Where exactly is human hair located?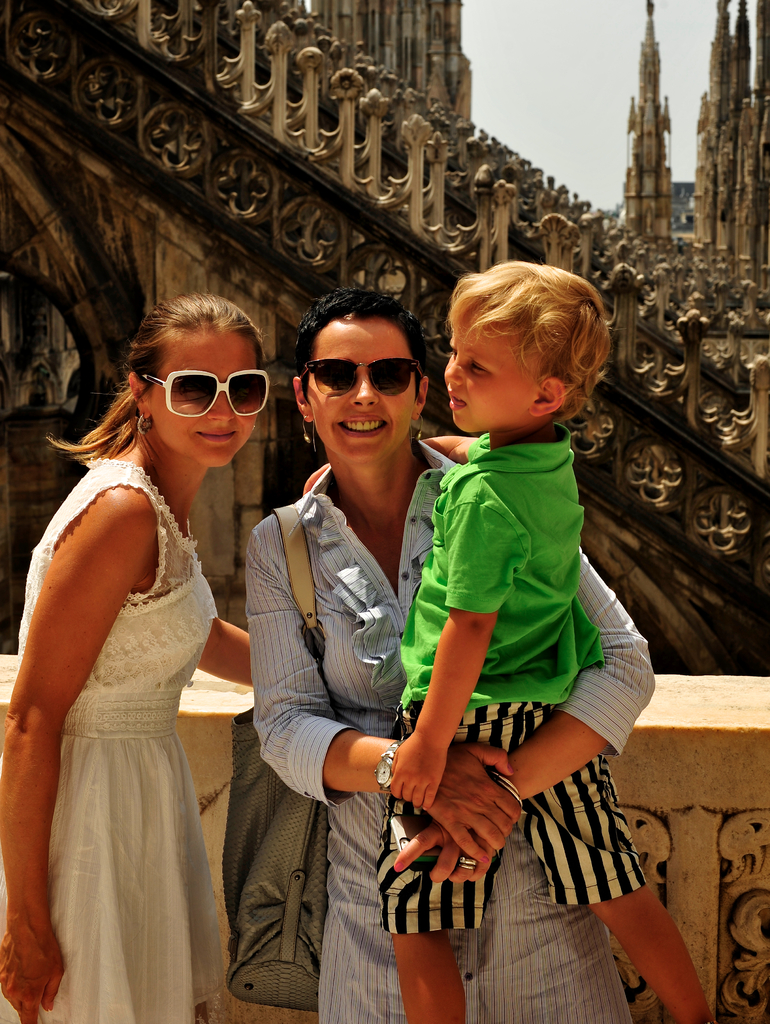
Its bounding box is [left=42, top=291, right=259, bottom=463].
